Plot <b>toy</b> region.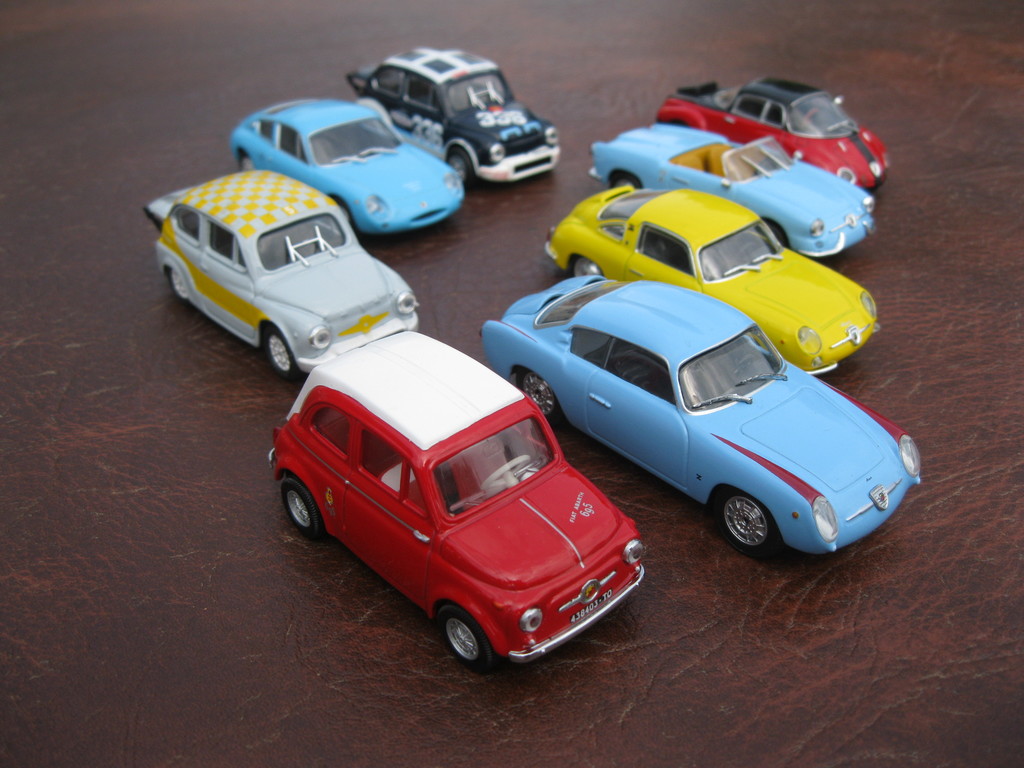
Plotted at select_region(347, 42, 568, 189).
